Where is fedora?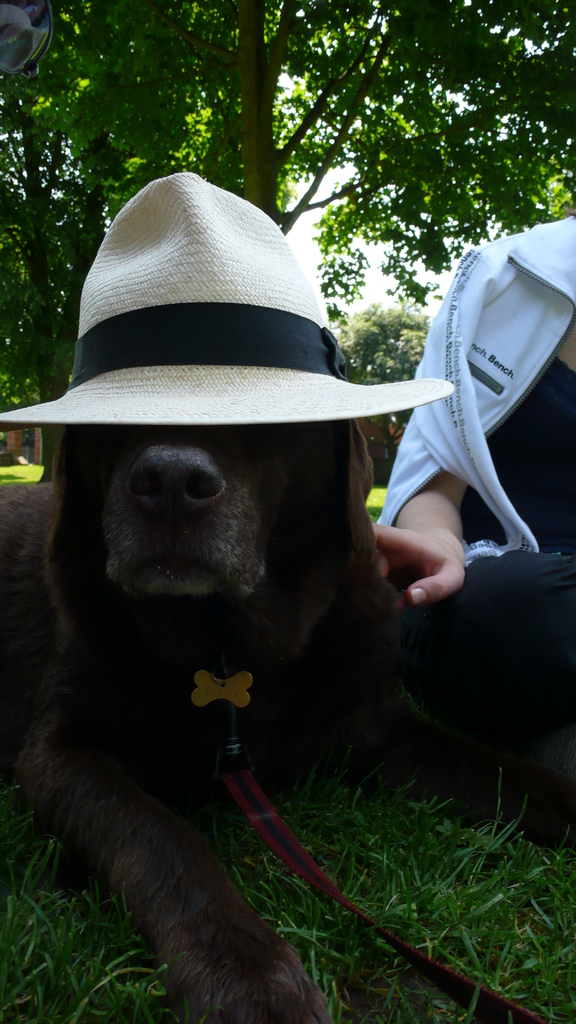
select_region(4, 158, 452, 424).
